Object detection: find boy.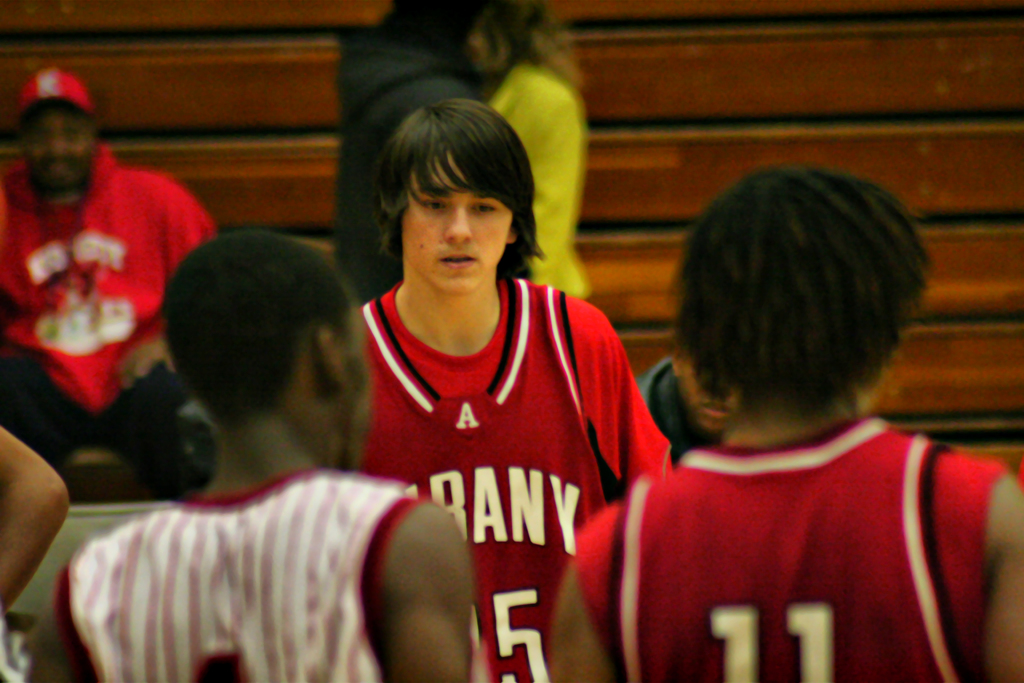
(x1=543, y1=164, x2=1023, y2=682).
